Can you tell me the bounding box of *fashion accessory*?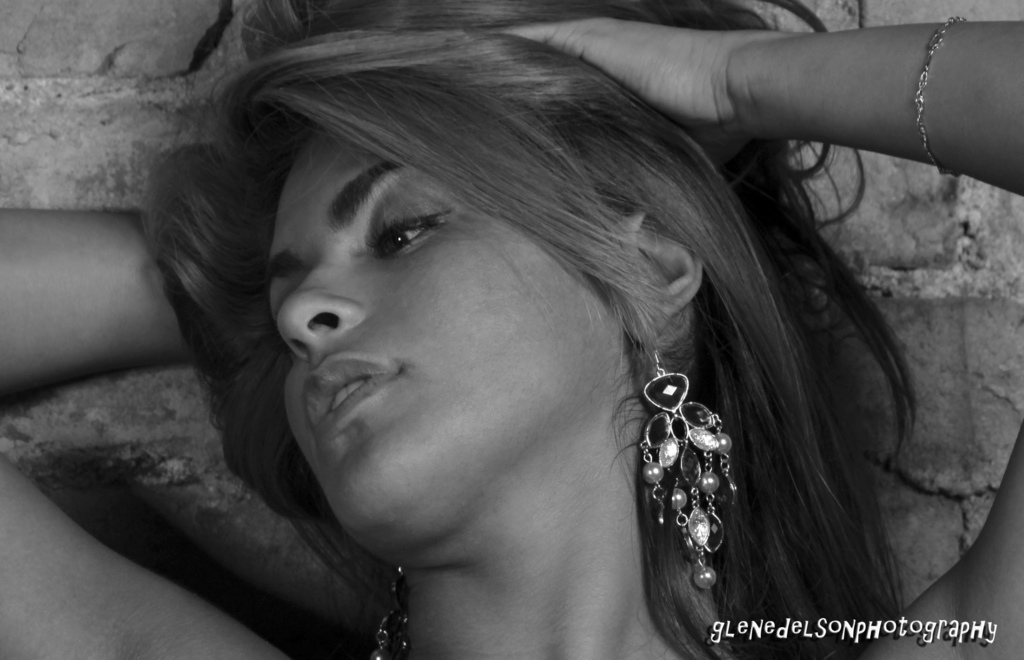
(left=916, top=17, right=965, bottom=178).
